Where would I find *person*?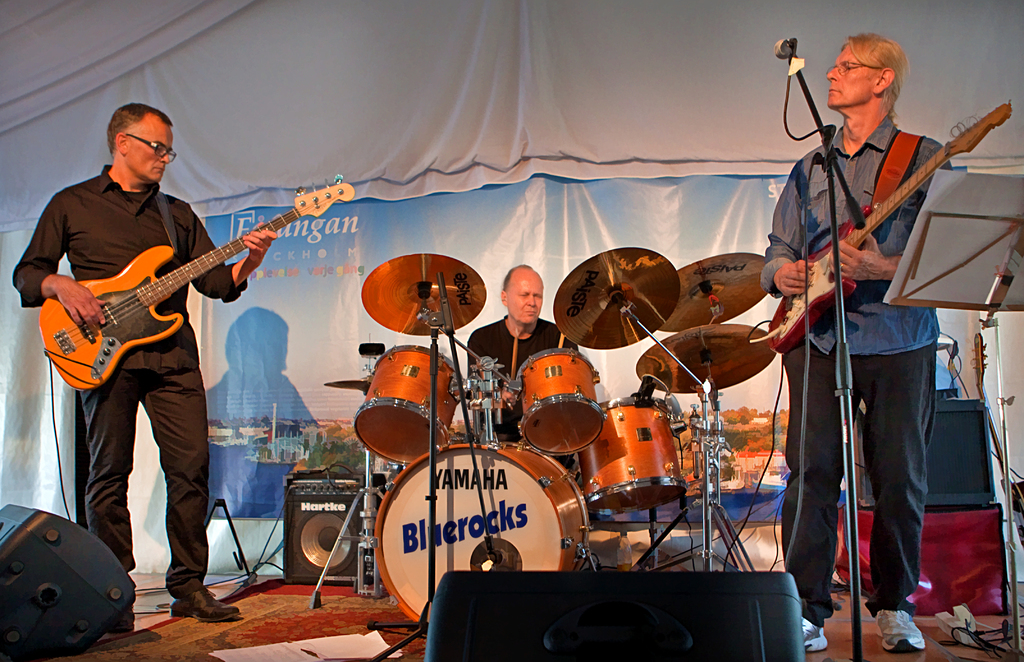
At <bbox>464, 263, 599, 444</bbox>.
